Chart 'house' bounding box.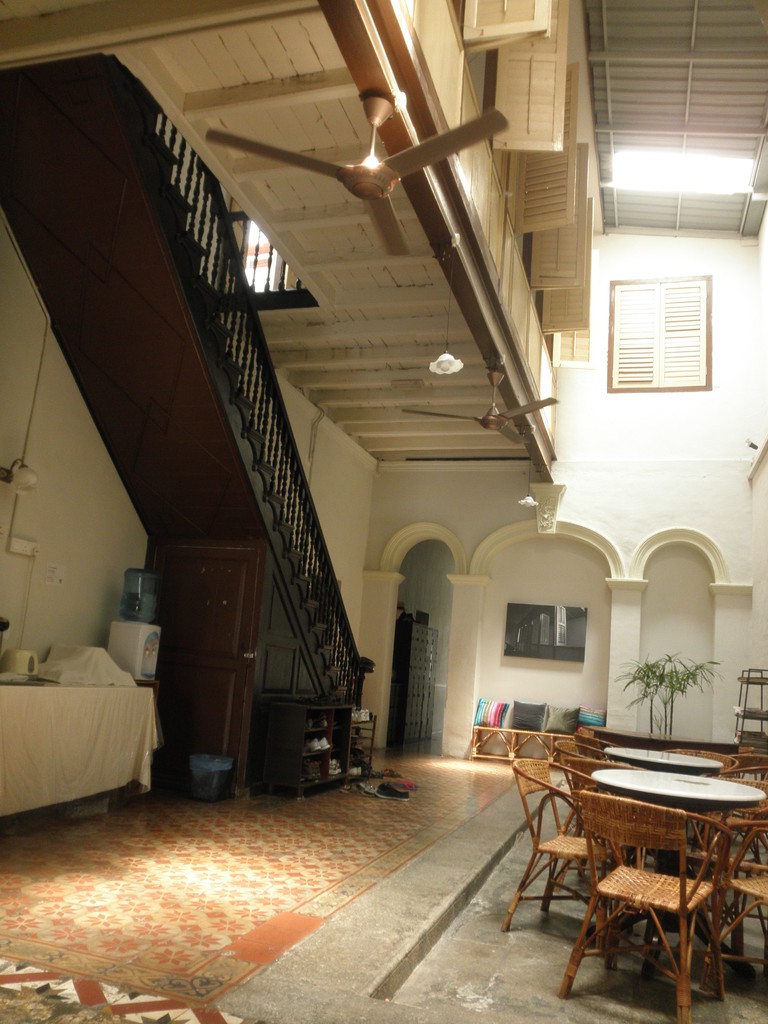
Charted: 0:0:767:1023.
